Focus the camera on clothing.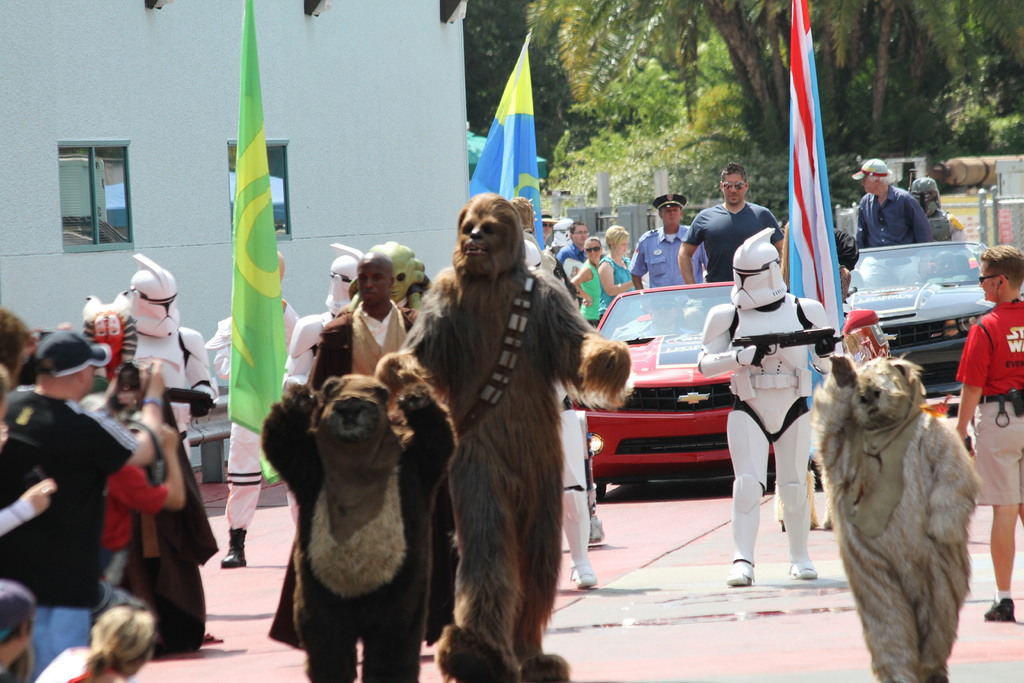
Focus region: <box>596,255,632,317</box>.
